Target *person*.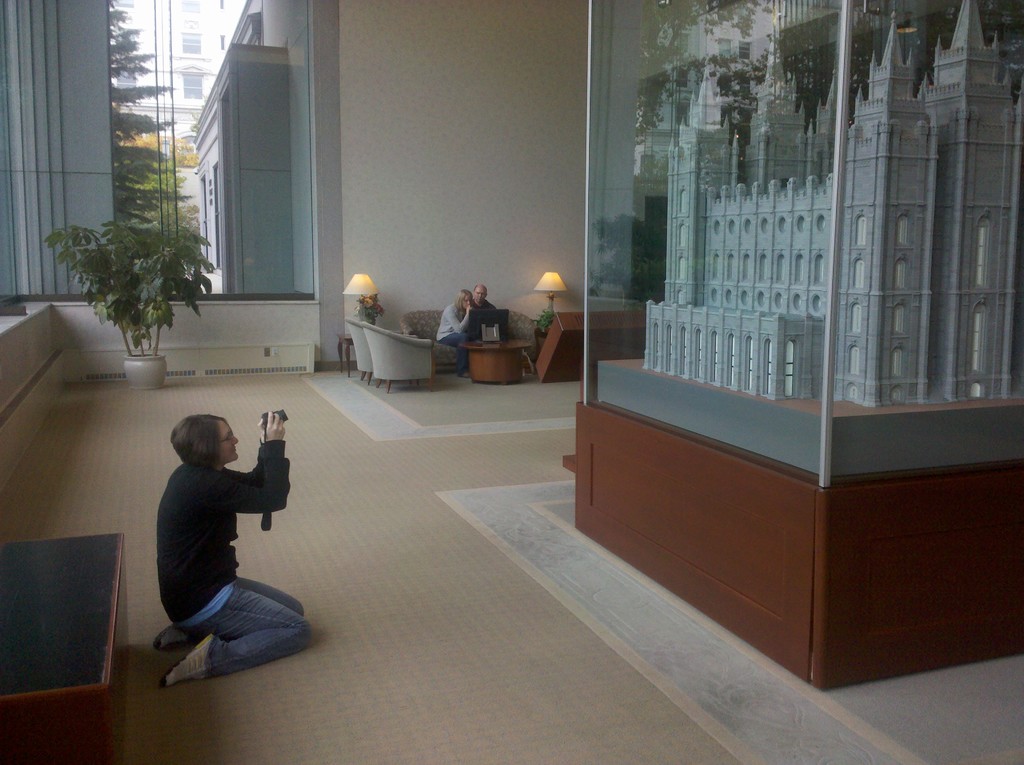
Target region: (469, 286, 497, 318).
